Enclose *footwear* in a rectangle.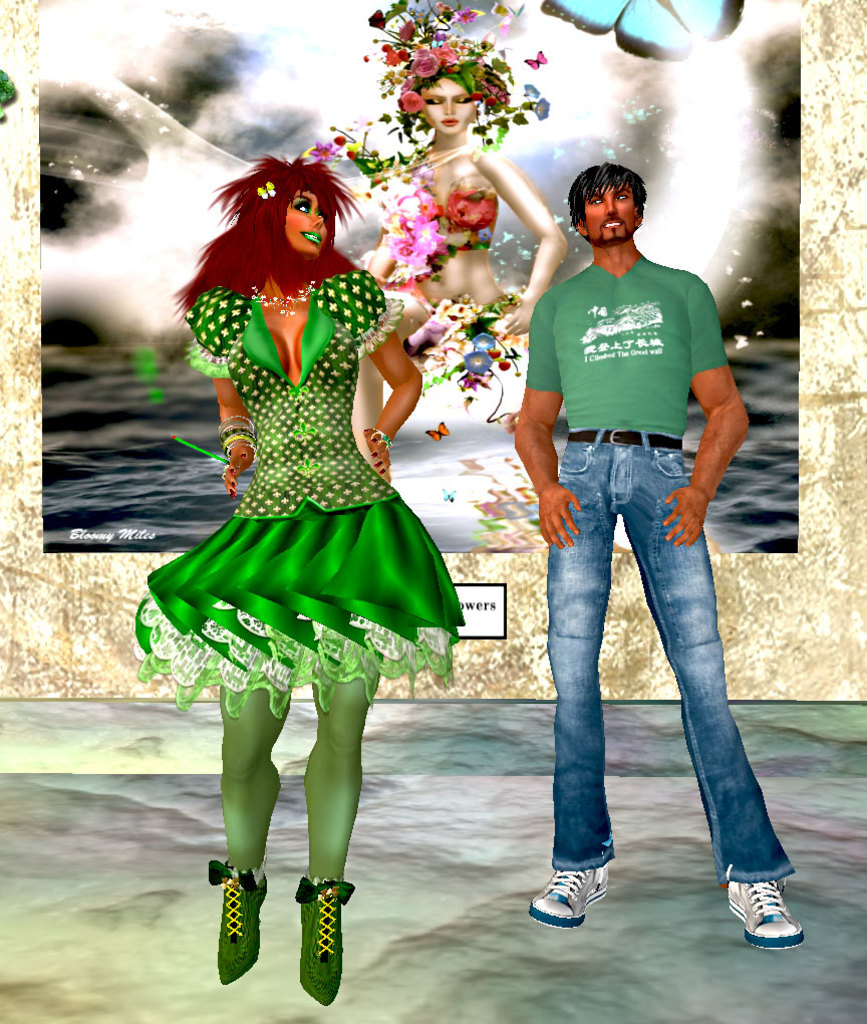
(left=719, top=872, right=810, bottom=945).
